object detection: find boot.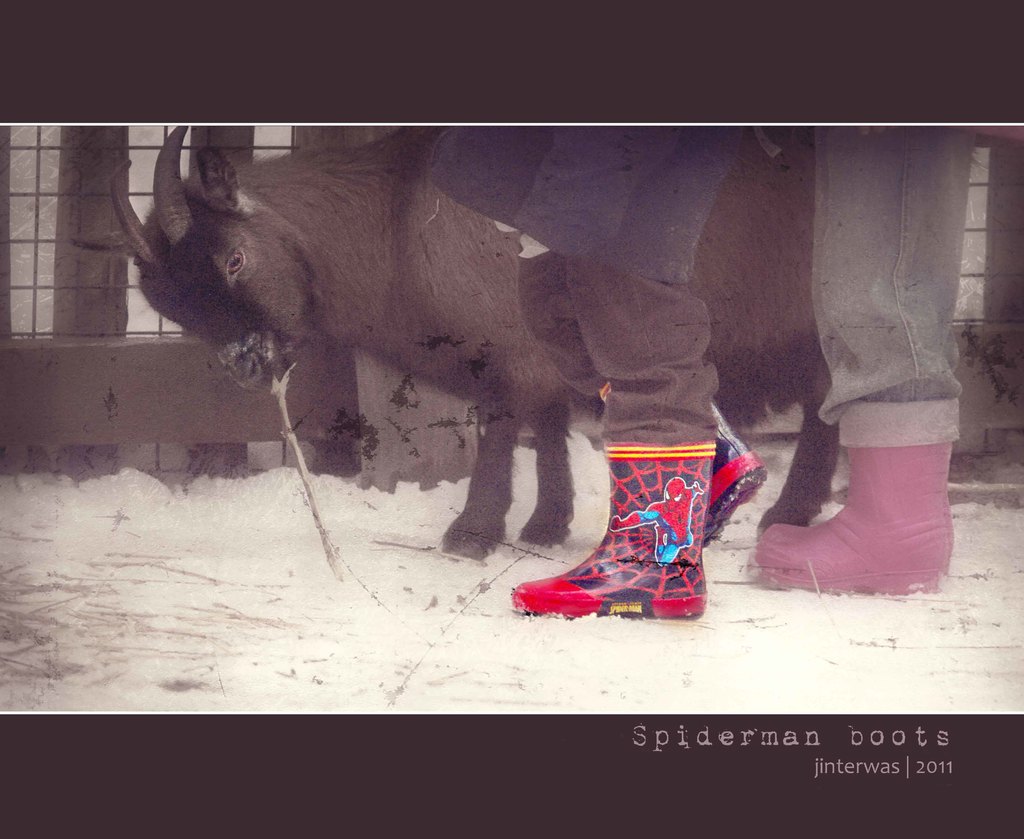
bbox=[522, 421, 752, 627].
